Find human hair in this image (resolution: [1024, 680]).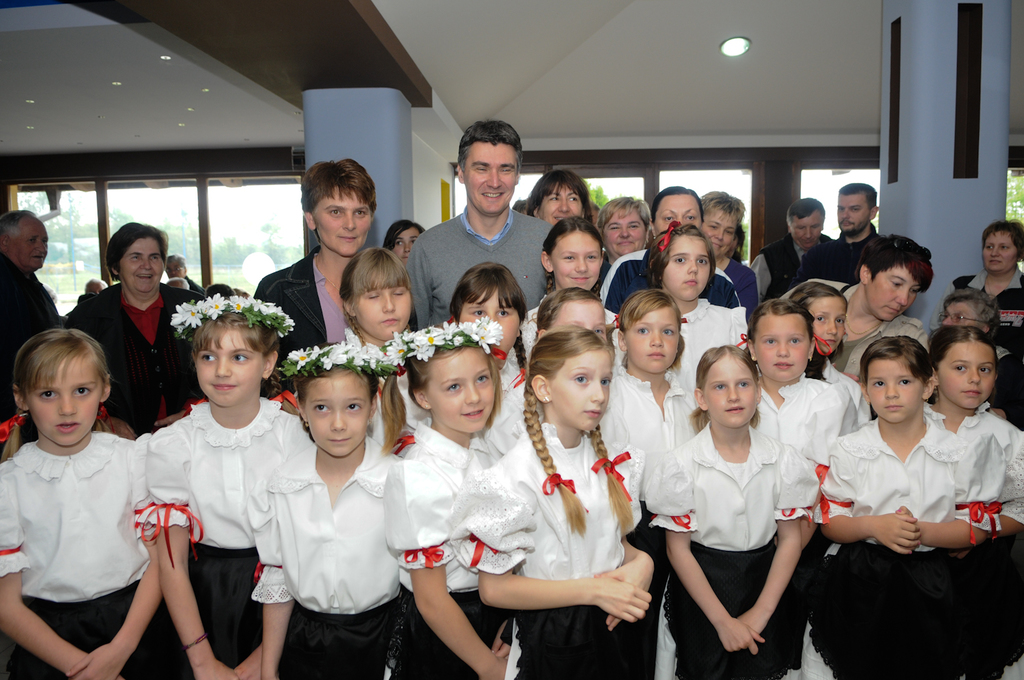
836 181 877 216.
